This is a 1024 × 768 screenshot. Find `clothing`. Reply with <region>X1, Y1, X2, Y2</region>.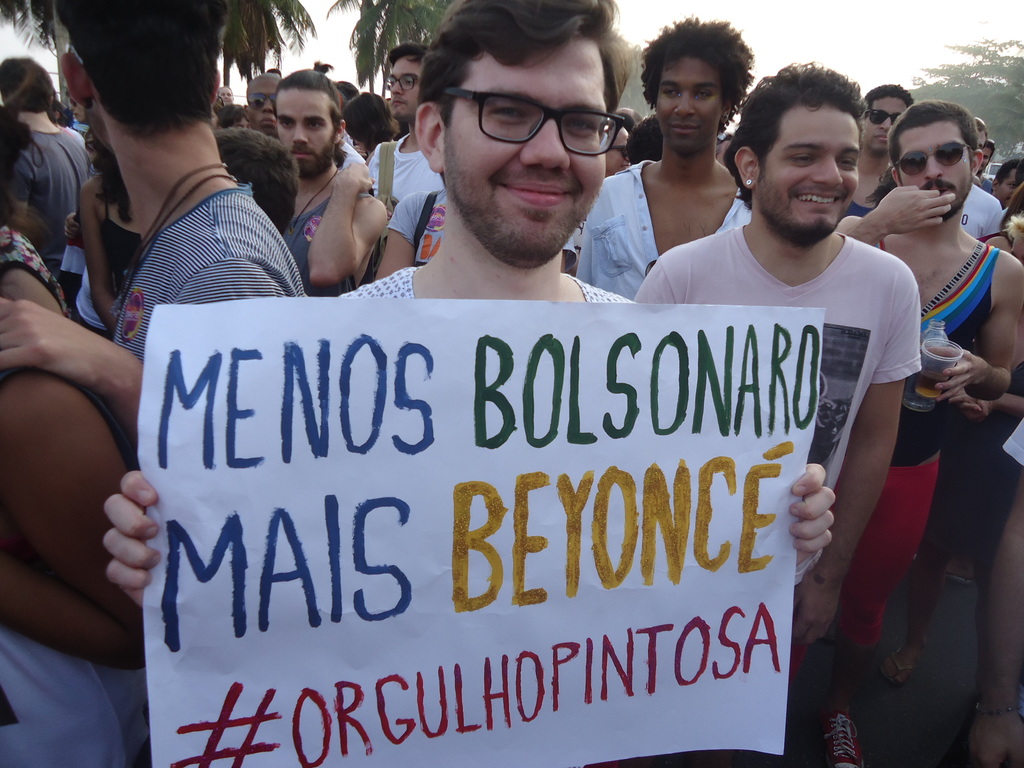
<region>273, 156, 383, 293</region>.
